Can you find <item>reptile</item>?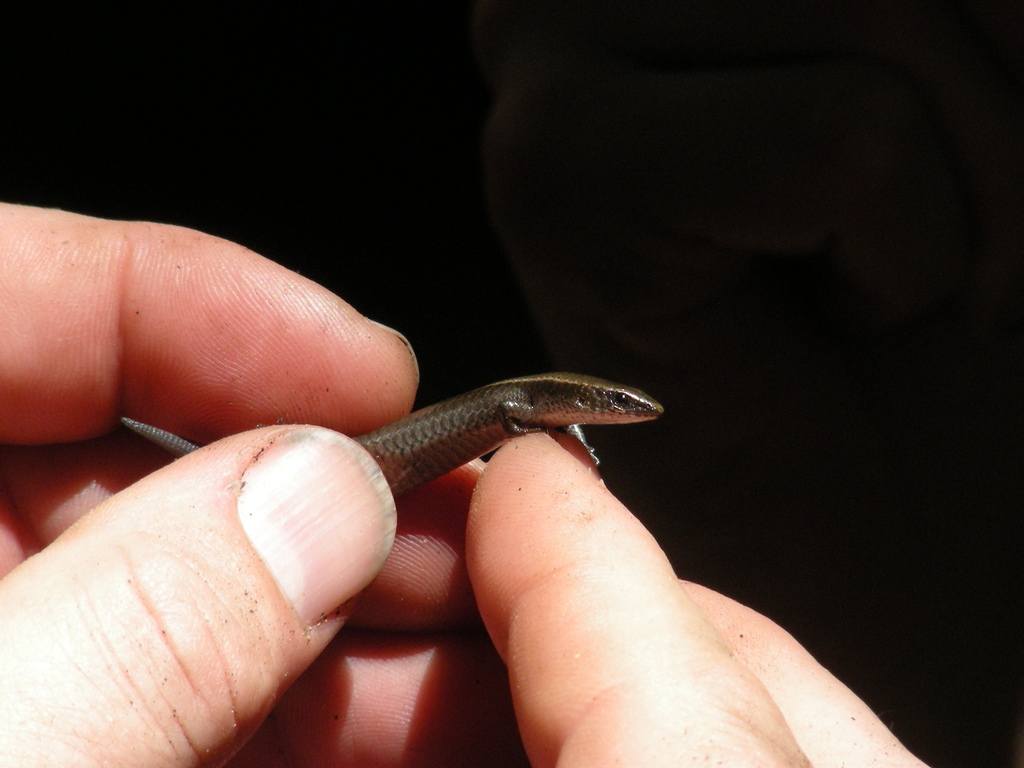
Yes, bounding box: [x1=109, y1=368, x2=668, y2=502].
